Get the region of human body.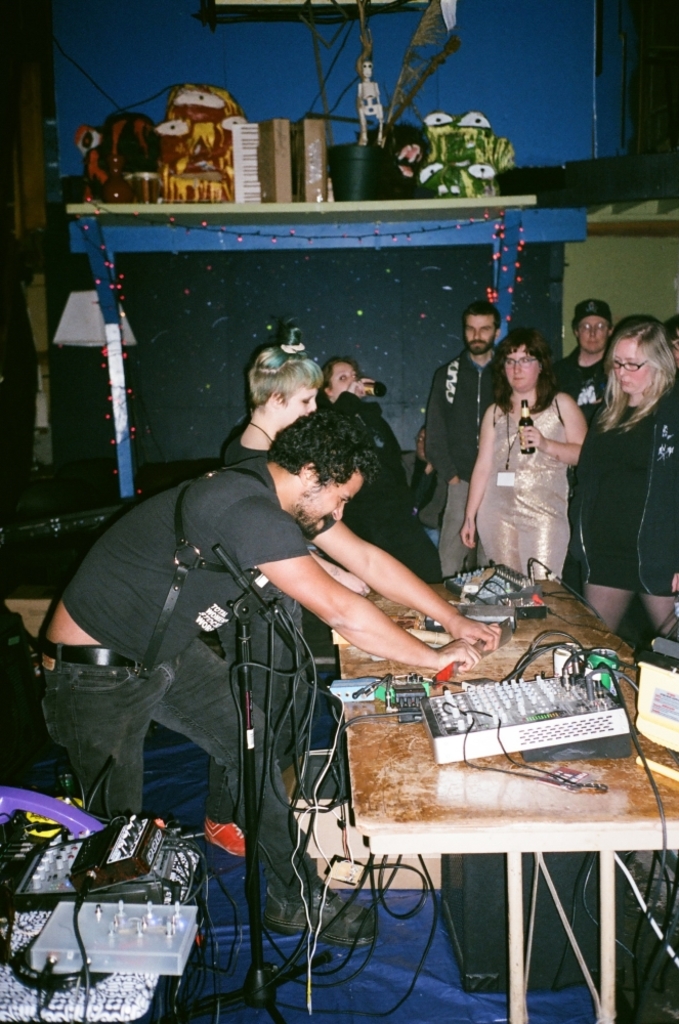
[316,379,401,461].
